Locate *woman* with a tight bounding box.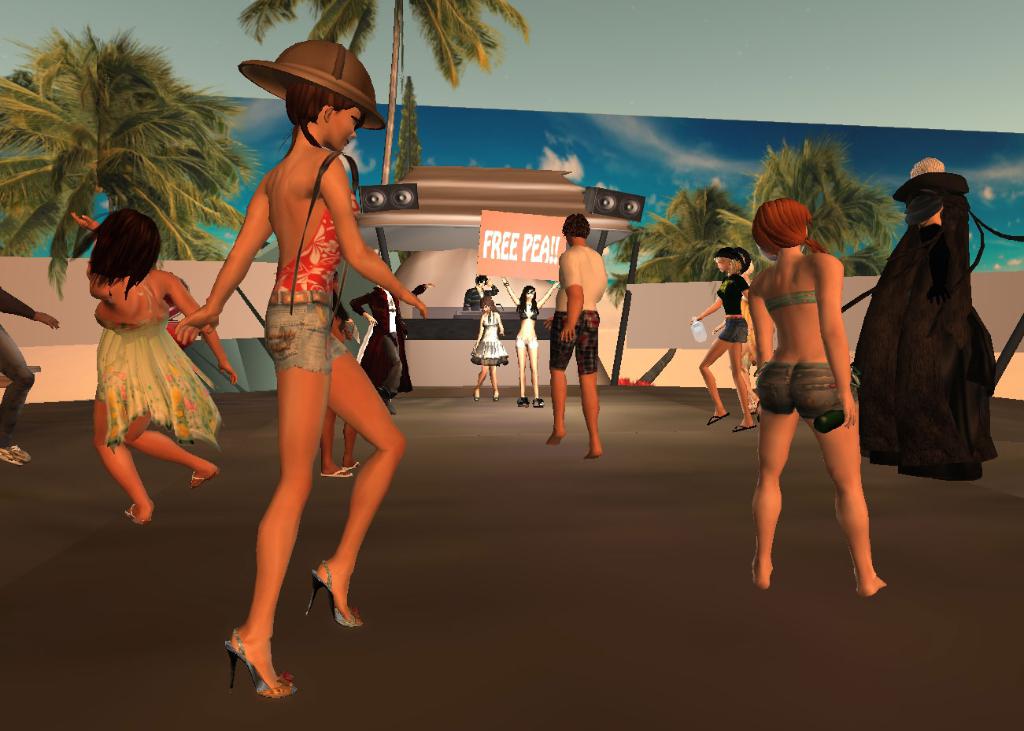
<box>69,201,248,531</box>.
